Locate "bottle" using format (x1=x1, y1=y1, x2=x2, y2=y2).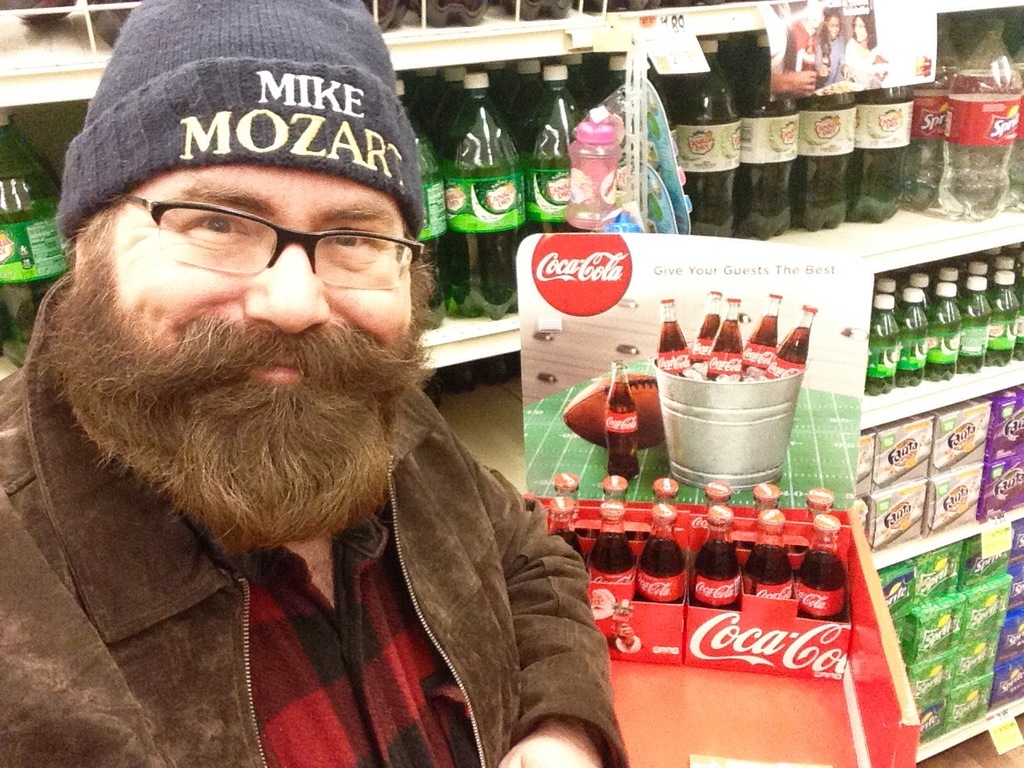
(x1=705, y1=296, x2=743, y2=382).
